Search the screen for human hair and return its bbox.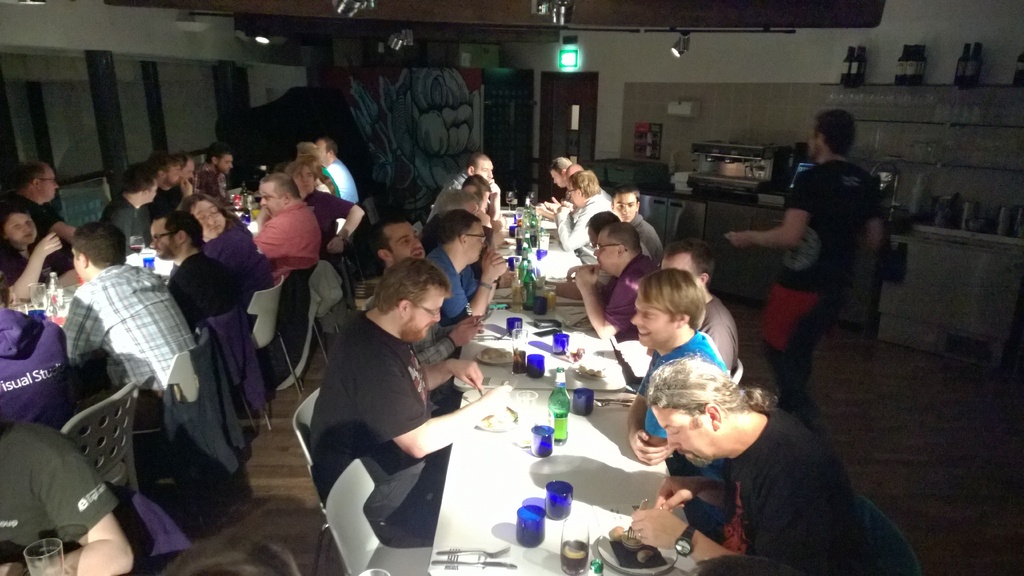
Found: l=262, t=177, r=303, b=199.
